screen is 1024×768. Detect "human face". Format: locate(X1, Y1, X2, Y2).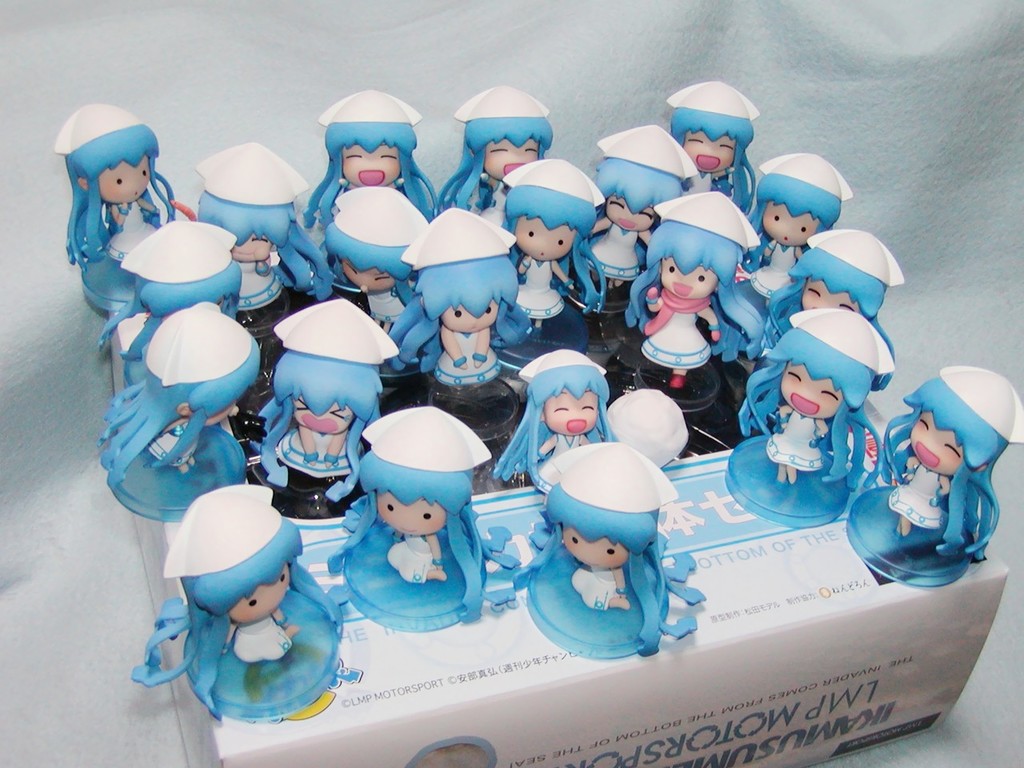
locate(486, 138, 539, 182).
